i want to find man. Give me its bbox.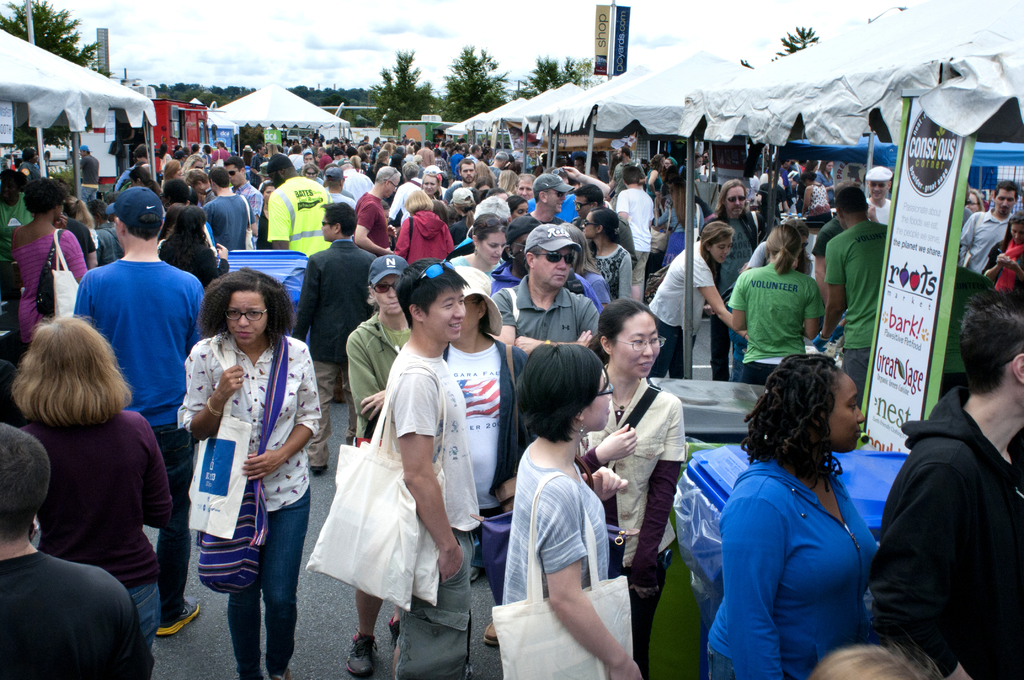
{"left": 374, "top": 259, "right": 483, "bottom": 679}.
